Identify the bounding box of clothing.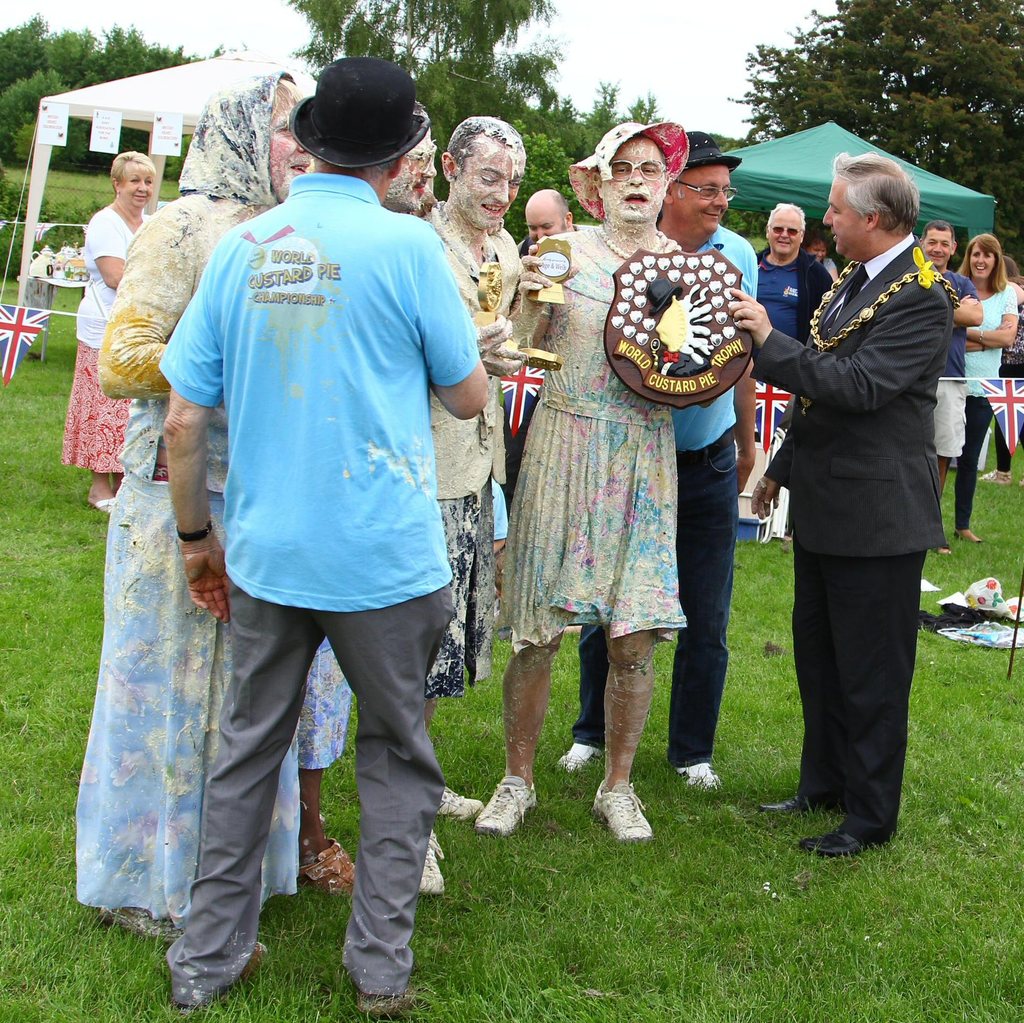
crop(954, 282, 1014, 533).
